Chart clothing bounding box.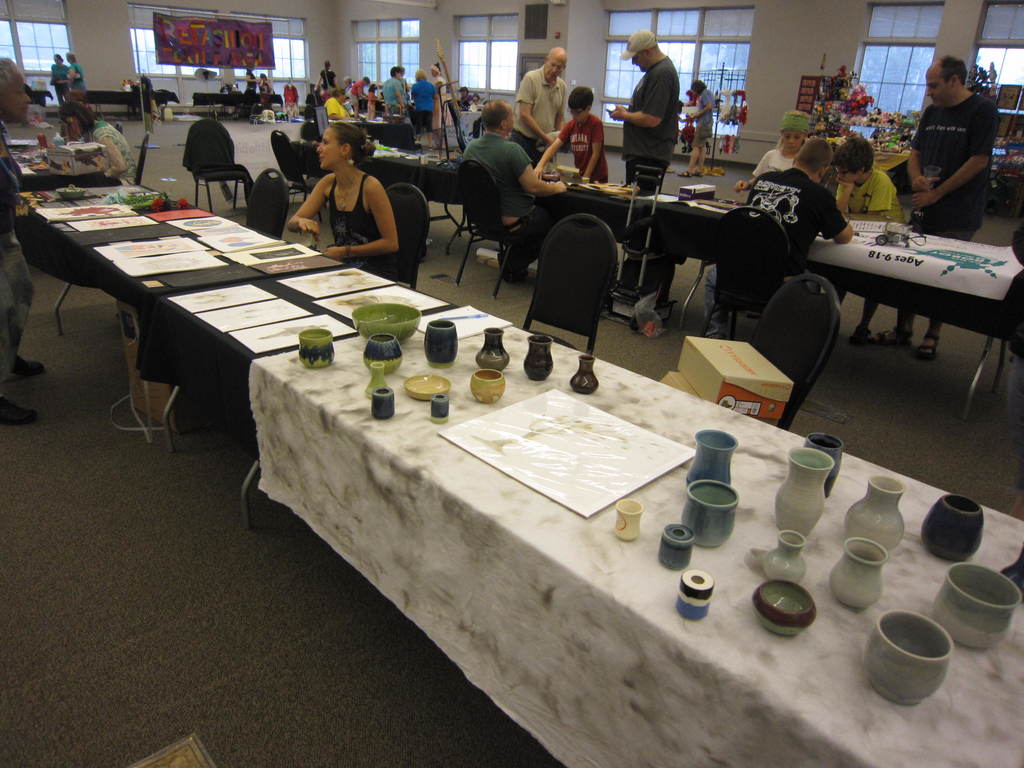
Charted: select_region(433, 76, 448, 127).
